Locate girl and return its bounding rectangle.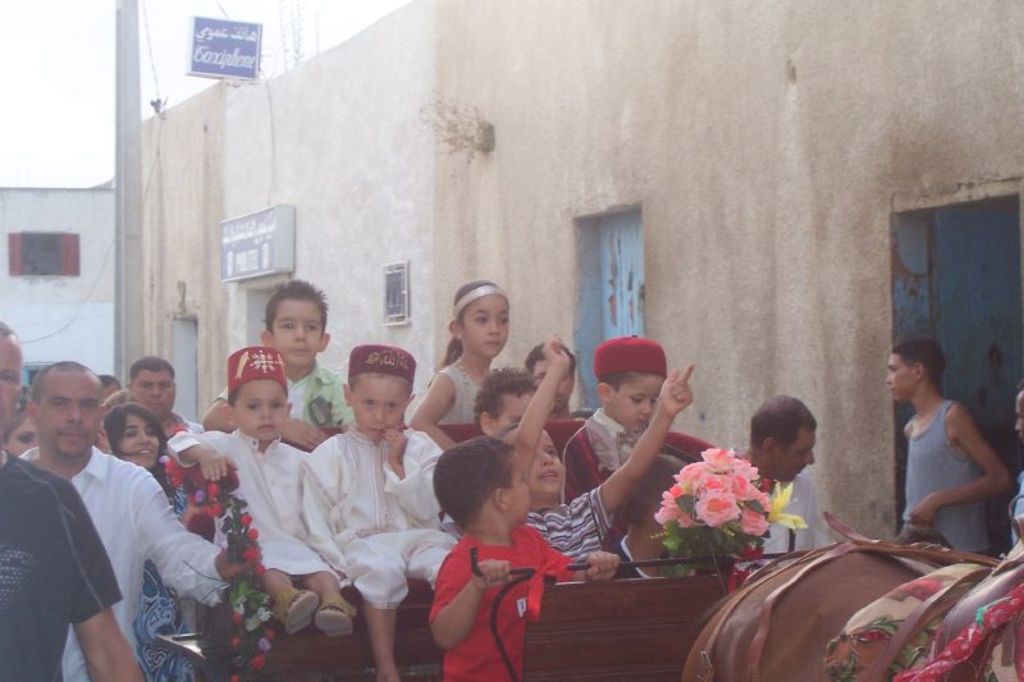
413, 280, 516, 456.
